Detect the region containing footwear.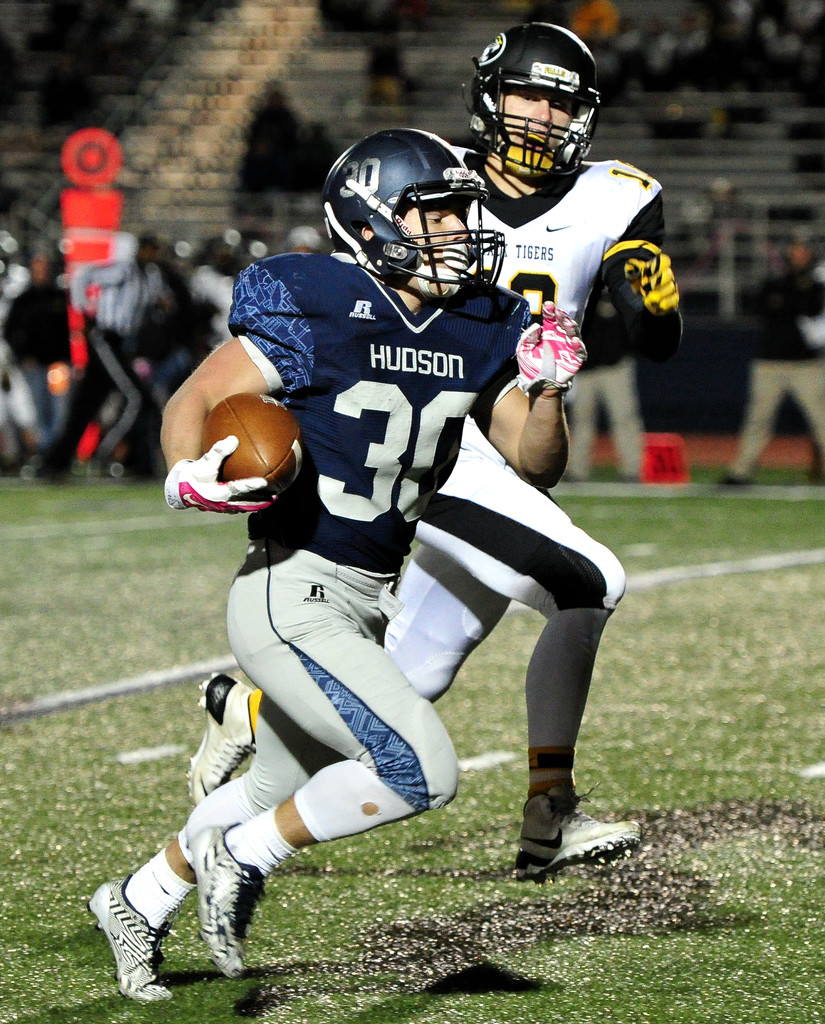
x1=84, y1=869, x2=171, y2=1009.
